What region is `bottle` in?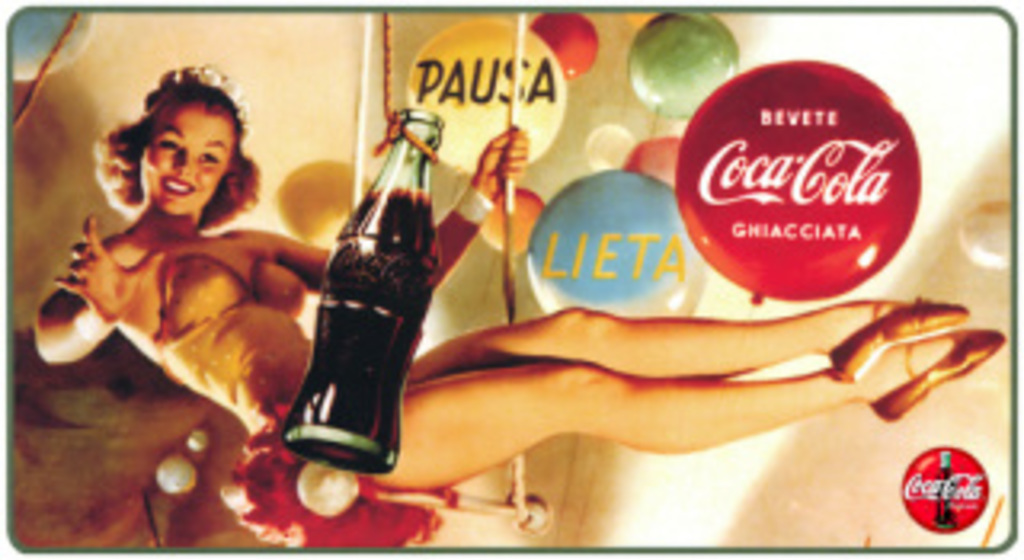
crop(282, 102, 445, 477).
